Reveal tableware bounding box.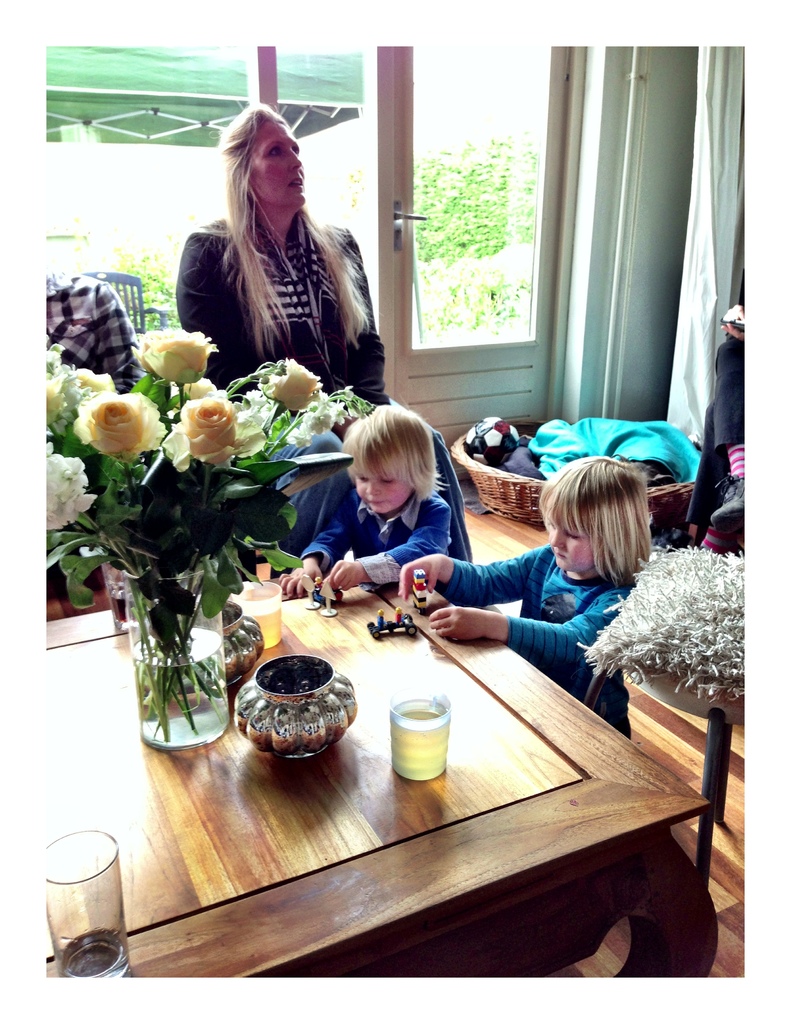
Revealed: select_region(234, 576, 282, 614).
